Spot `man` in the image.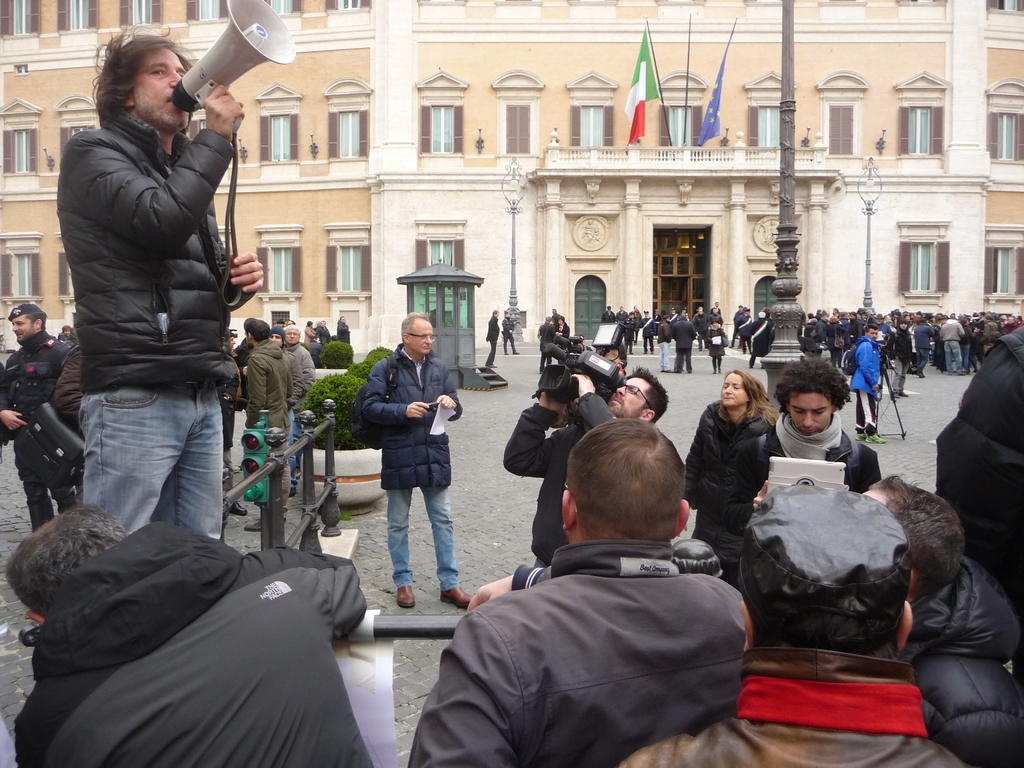
`man` found at 60 323 72 339.
